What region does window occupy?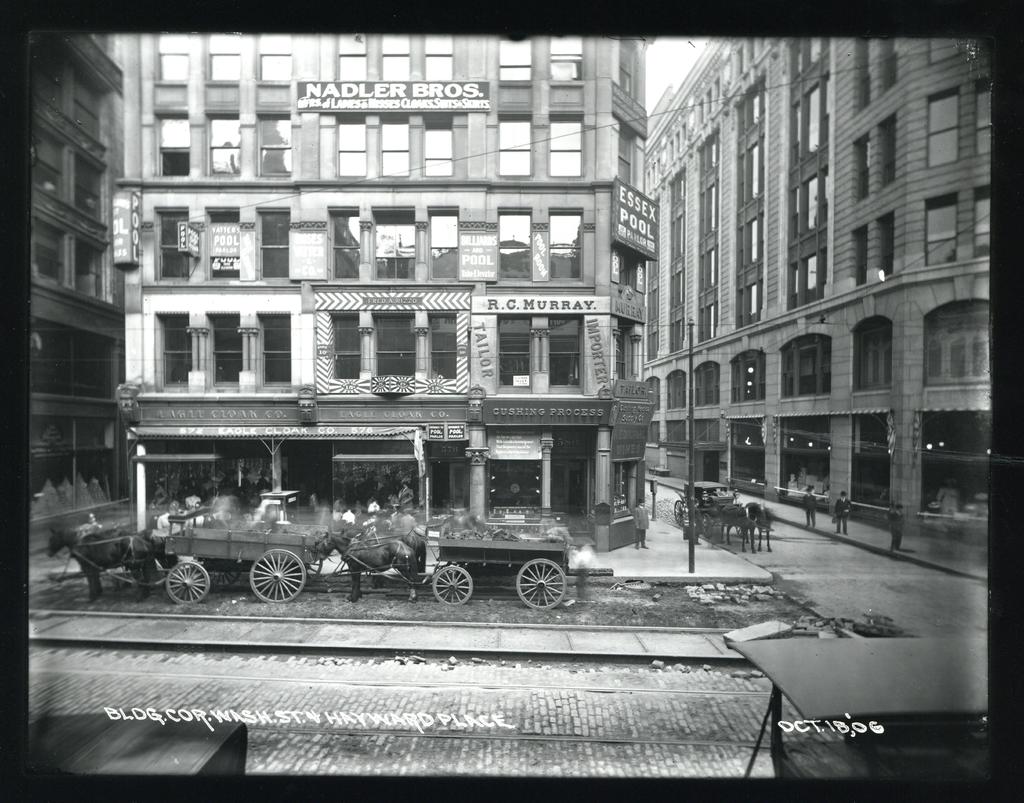
select_region(423, 115, 456, 175).
